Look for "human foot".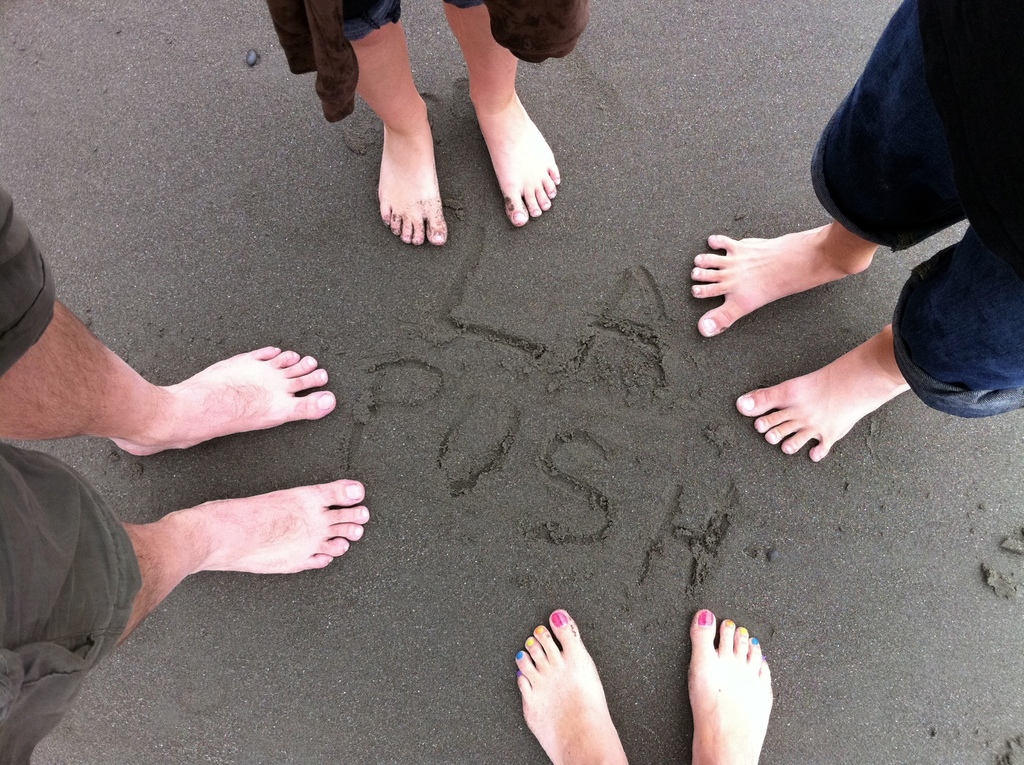
Found: (376, 101, 450, 250).
